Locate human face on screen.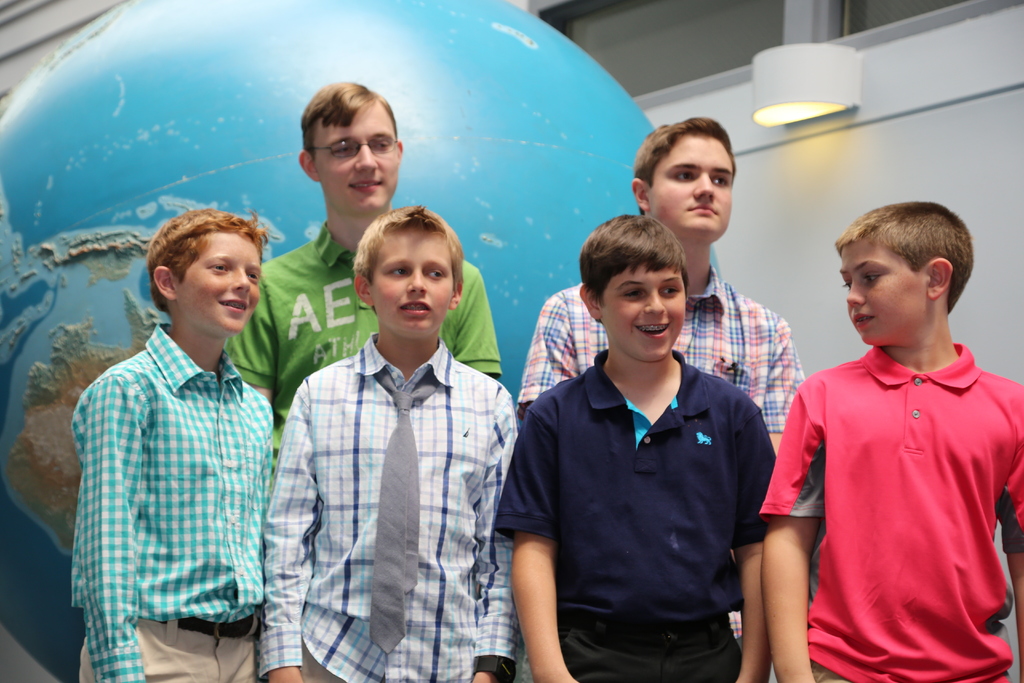
On screen at box=[365, 226, 456, 338].
